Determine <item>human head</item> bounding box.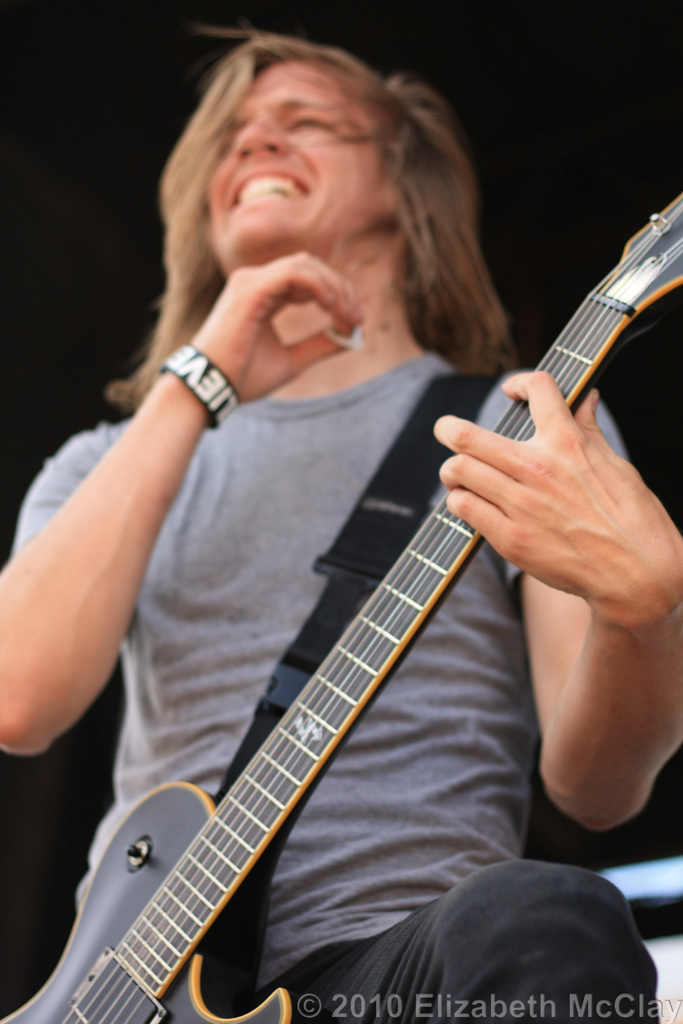
Determined: <region>158, 40, 411, 292</region>.
